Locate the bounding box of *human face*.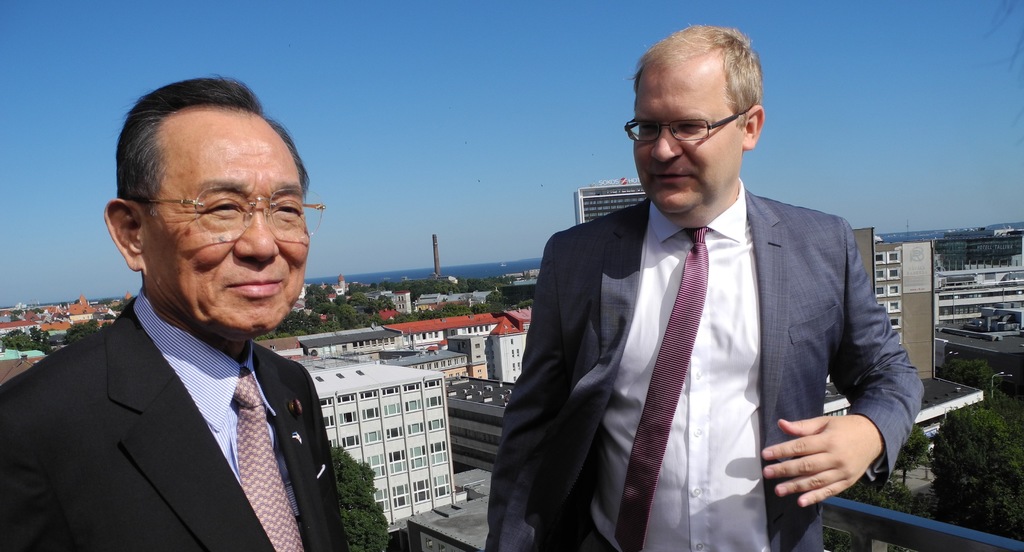
Bounding box: 632,67,745,217.
